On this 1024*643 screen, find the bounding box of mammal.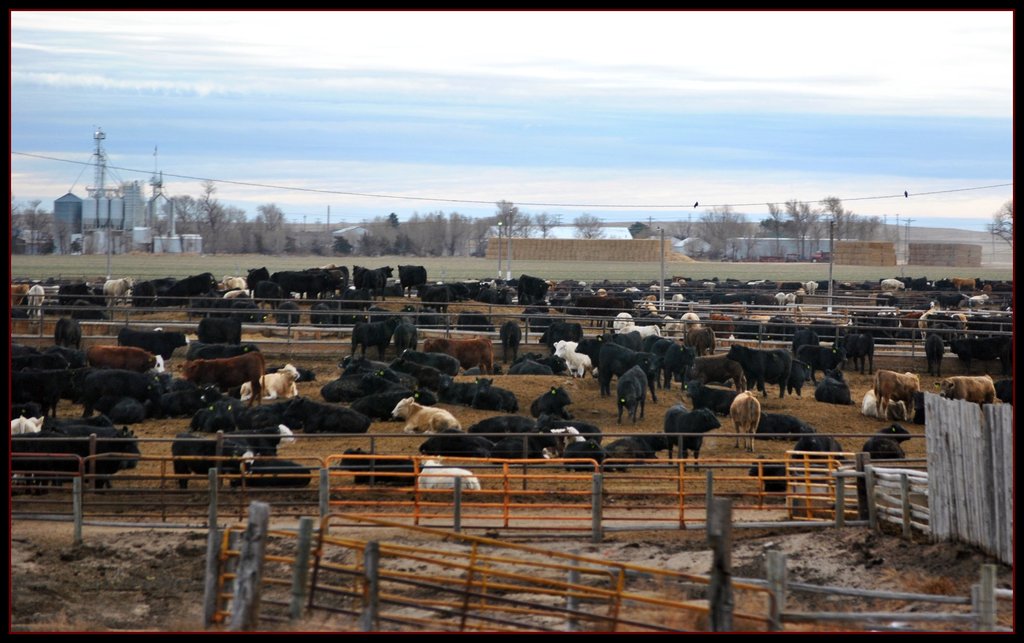
Bounding box: BBox(341, 444, 421, 490).
